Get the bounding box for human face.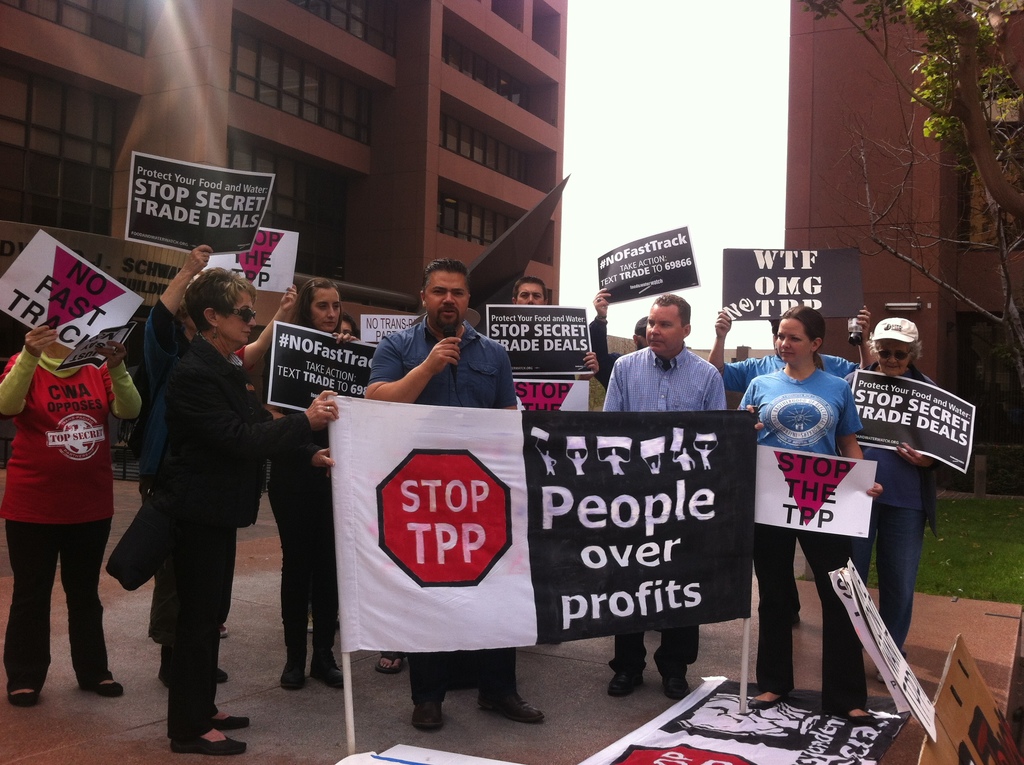
region(216, 293, 252, 342).
